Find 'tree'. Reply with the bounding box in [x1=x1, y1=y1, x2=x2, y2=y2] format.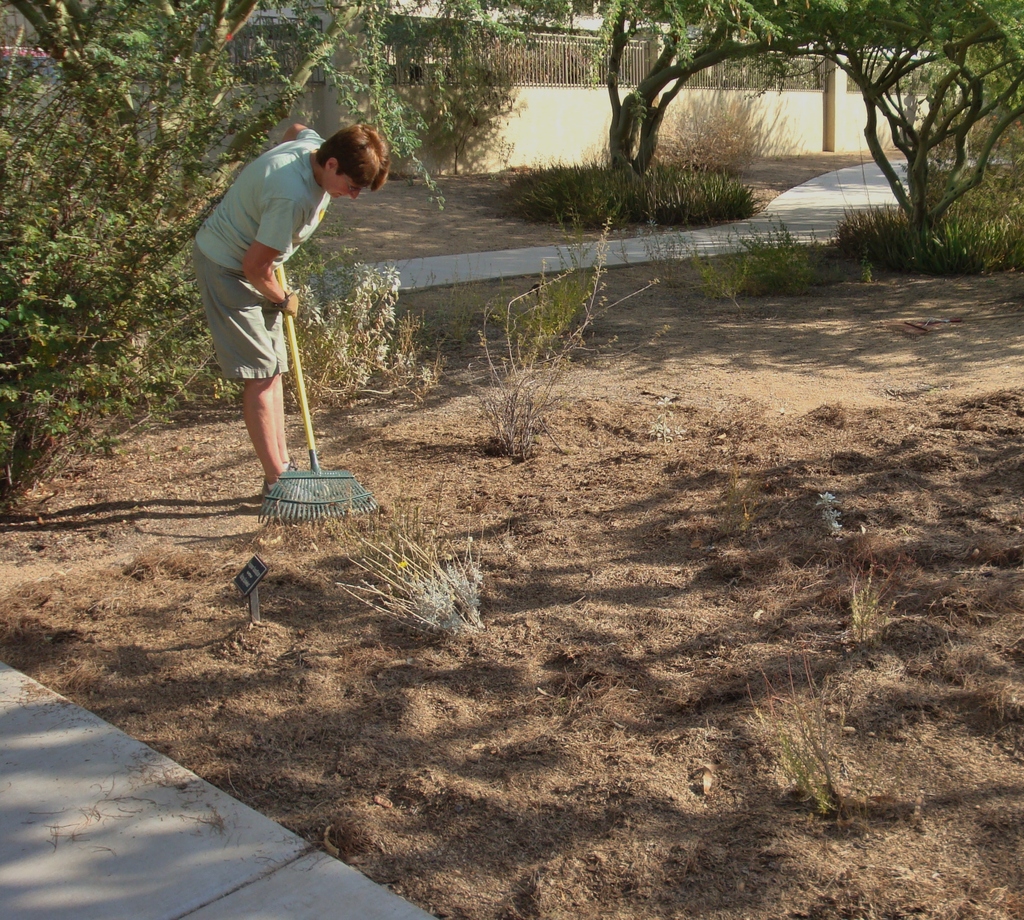
[x1=810, y1=4, x2=1007, y2=250].
